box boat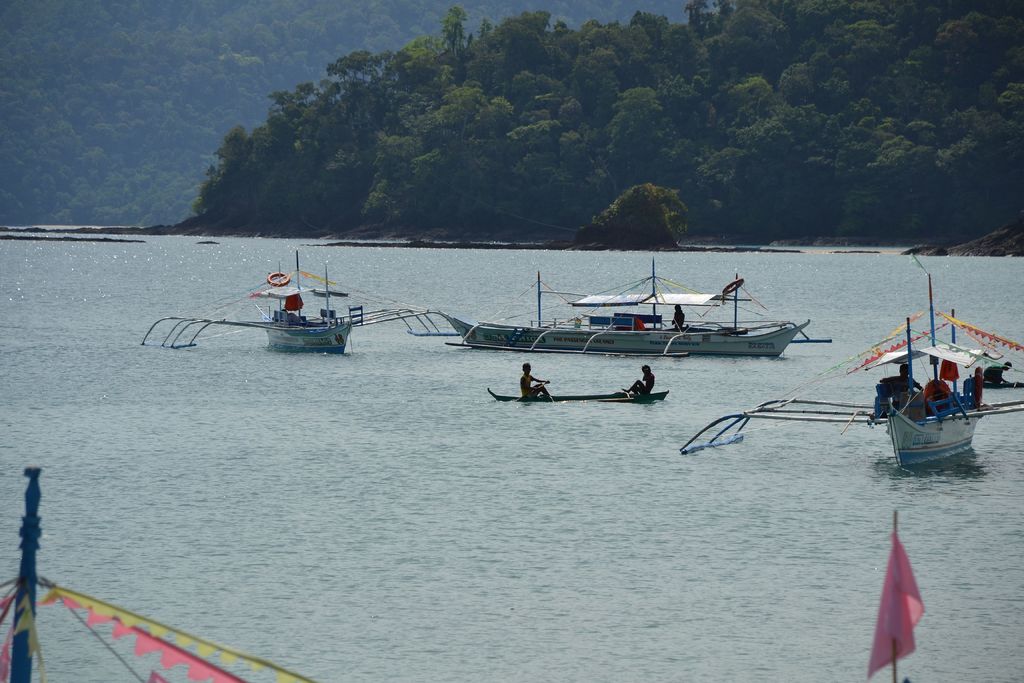
(left=438, top=240, right=811, bottom=360)
